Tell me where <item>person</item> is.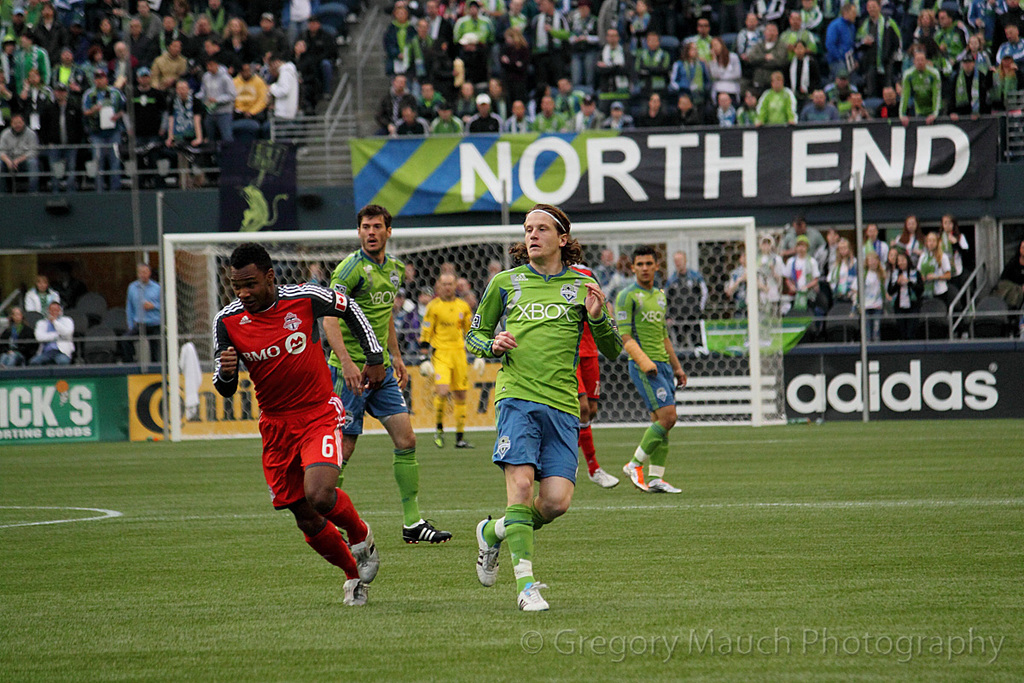
<item>person</item> is at region(474, 203, 624, 612).
